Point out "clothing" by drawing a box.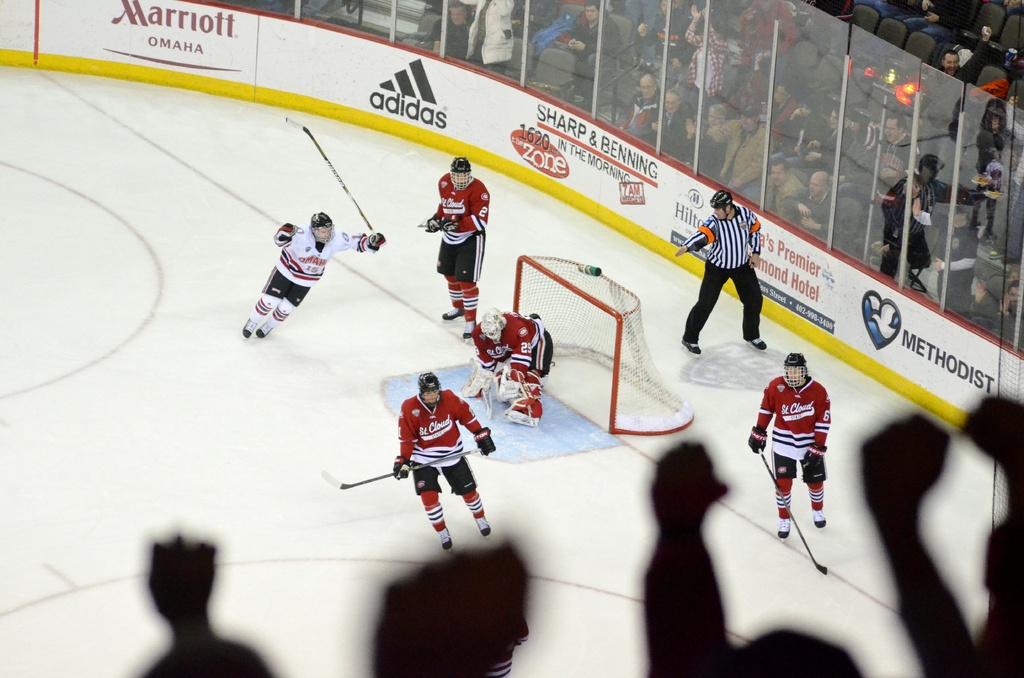
(382, 384, 479, 522).
